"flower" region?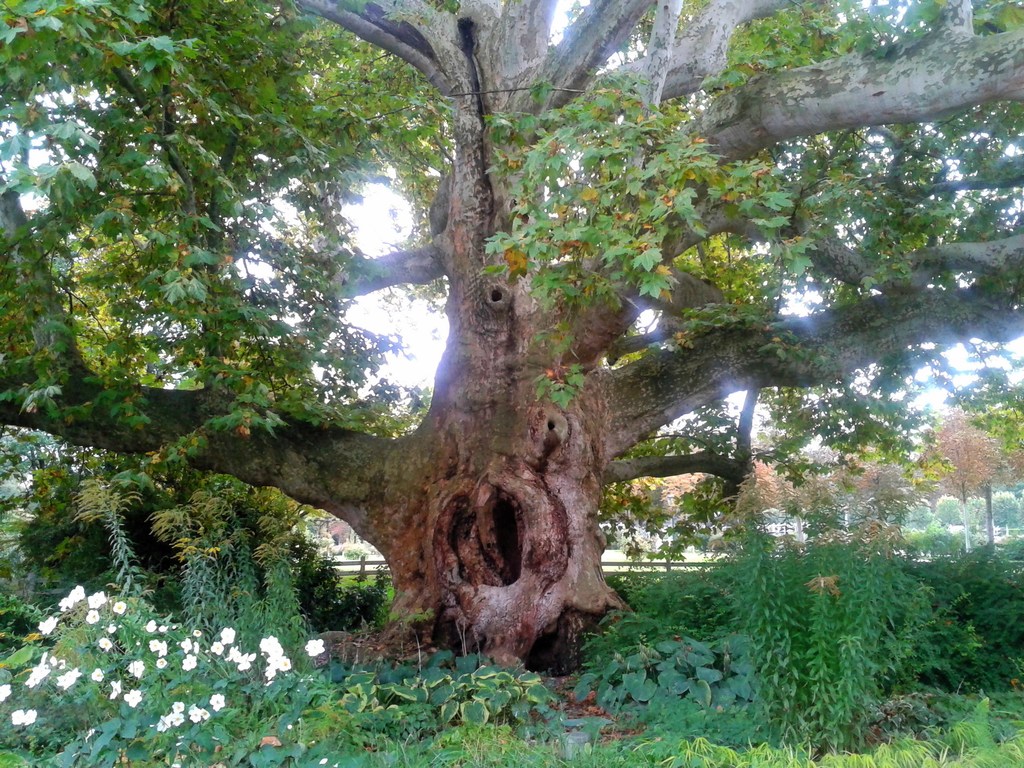
detection(305, 638, 326, 657)
